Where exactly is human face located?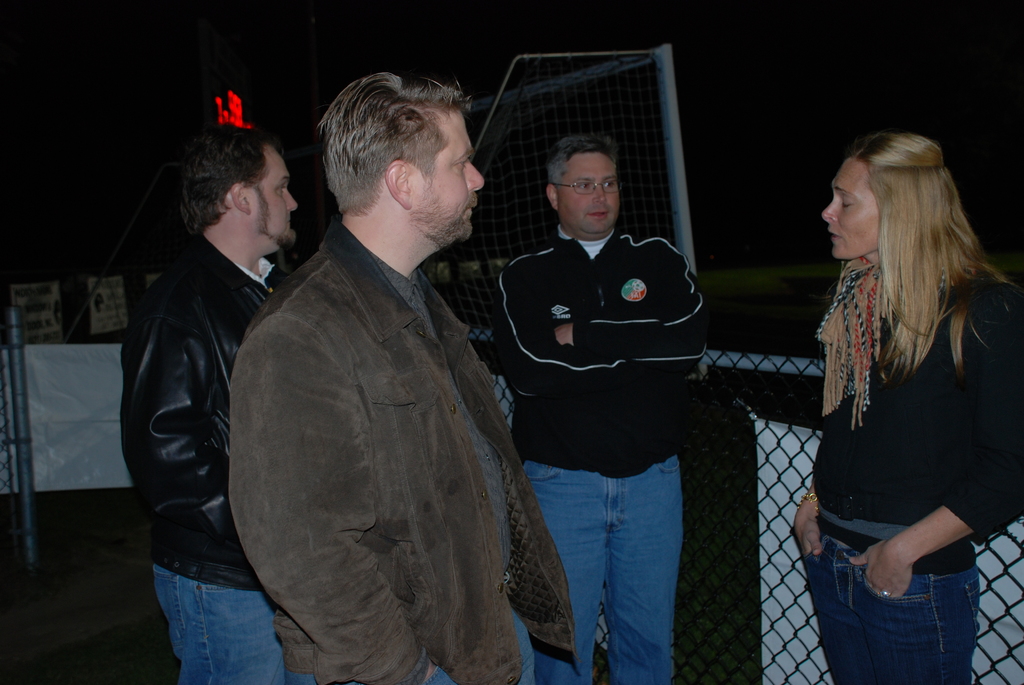
Its bounding box is (x1=410, y1=113, x2=483, y2=248).
